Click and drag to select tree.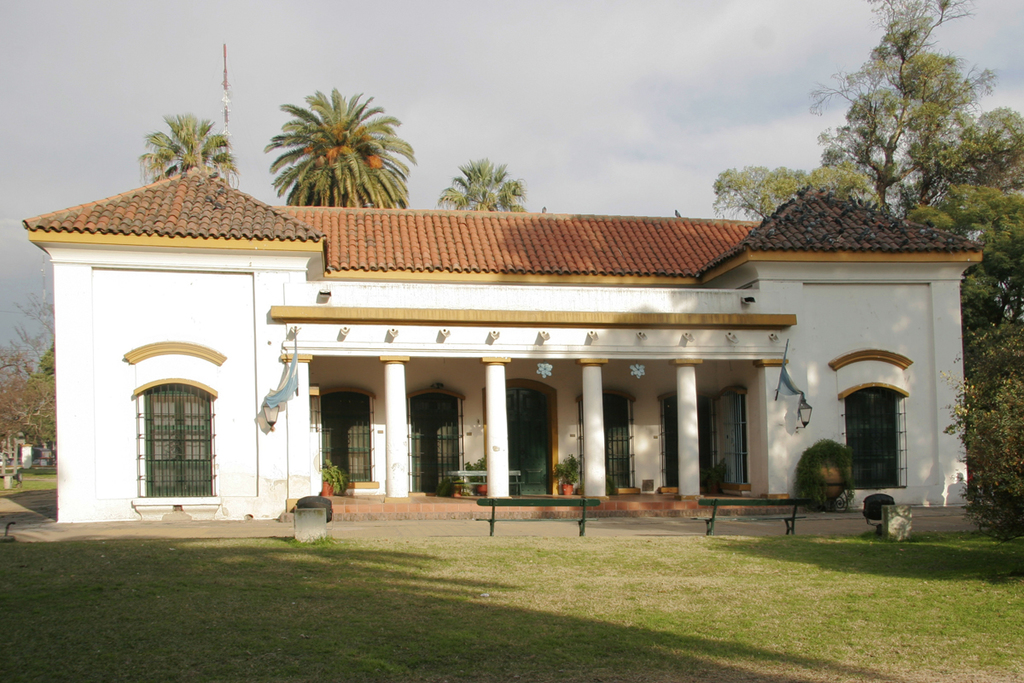
Selection: 260/87/416/213.
